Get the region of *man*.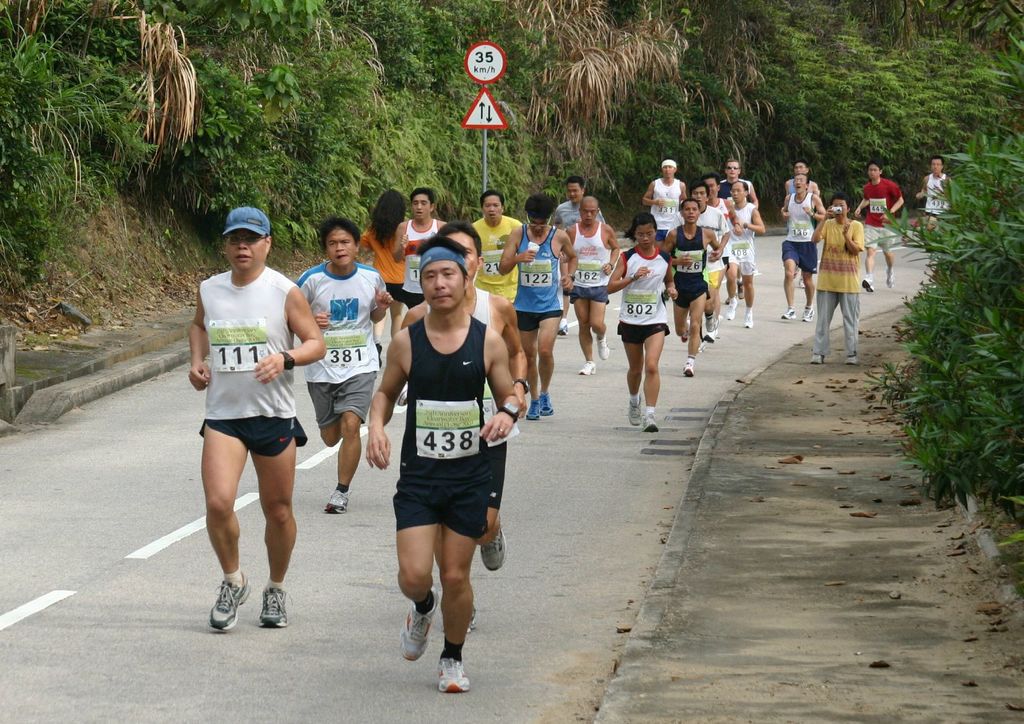
detection(809, 194, 865, 362).
